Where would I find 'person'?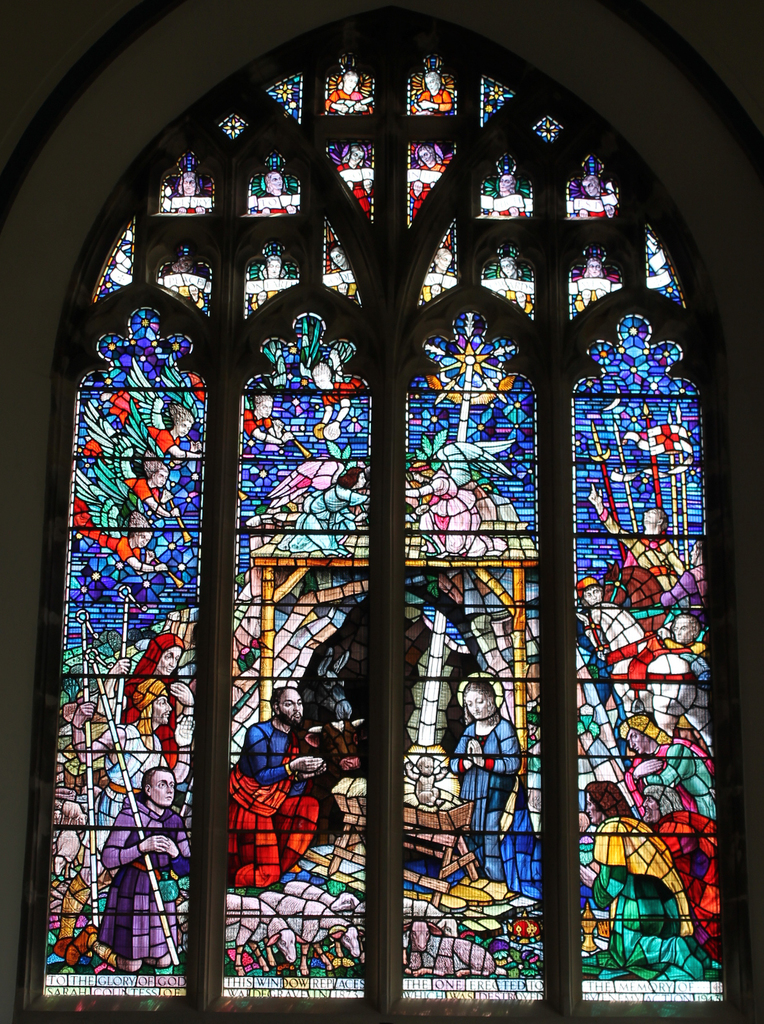
At region(125, 633, 190, 748).
